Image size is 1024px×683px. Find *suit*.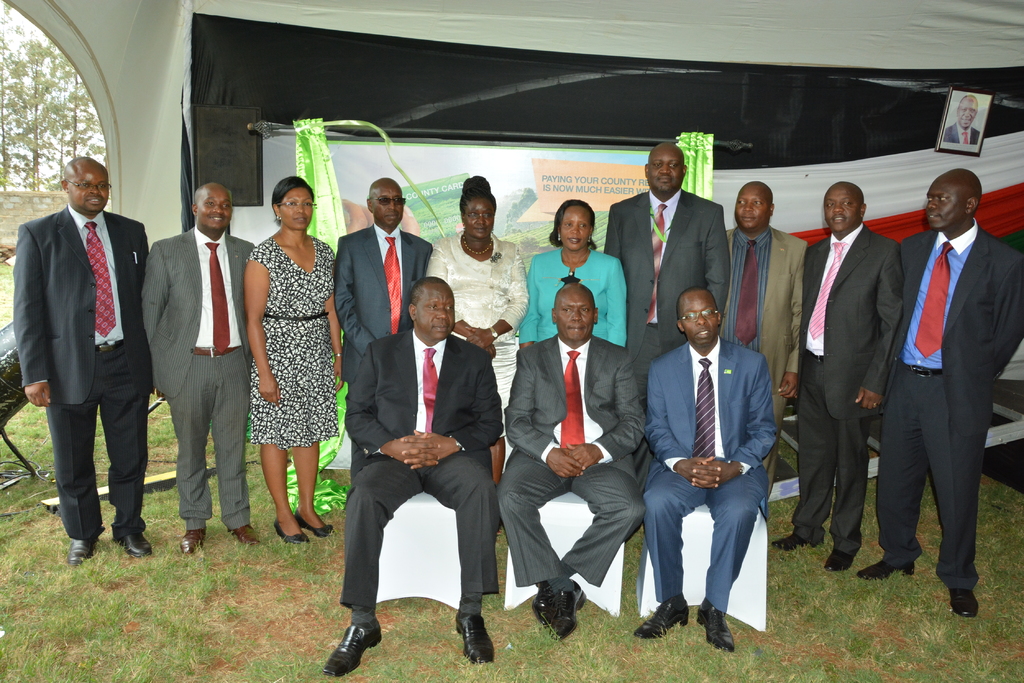
792,221,906,557.
